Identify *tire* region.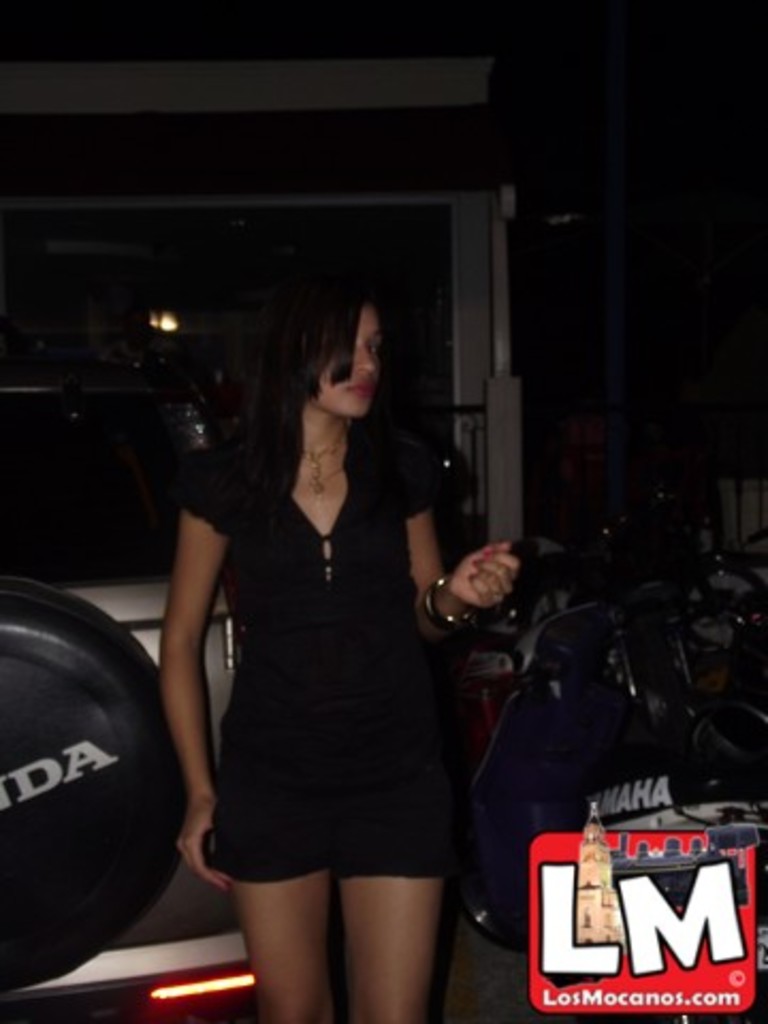
Region: x1=0 y1=576 x2=179 y2=994.
